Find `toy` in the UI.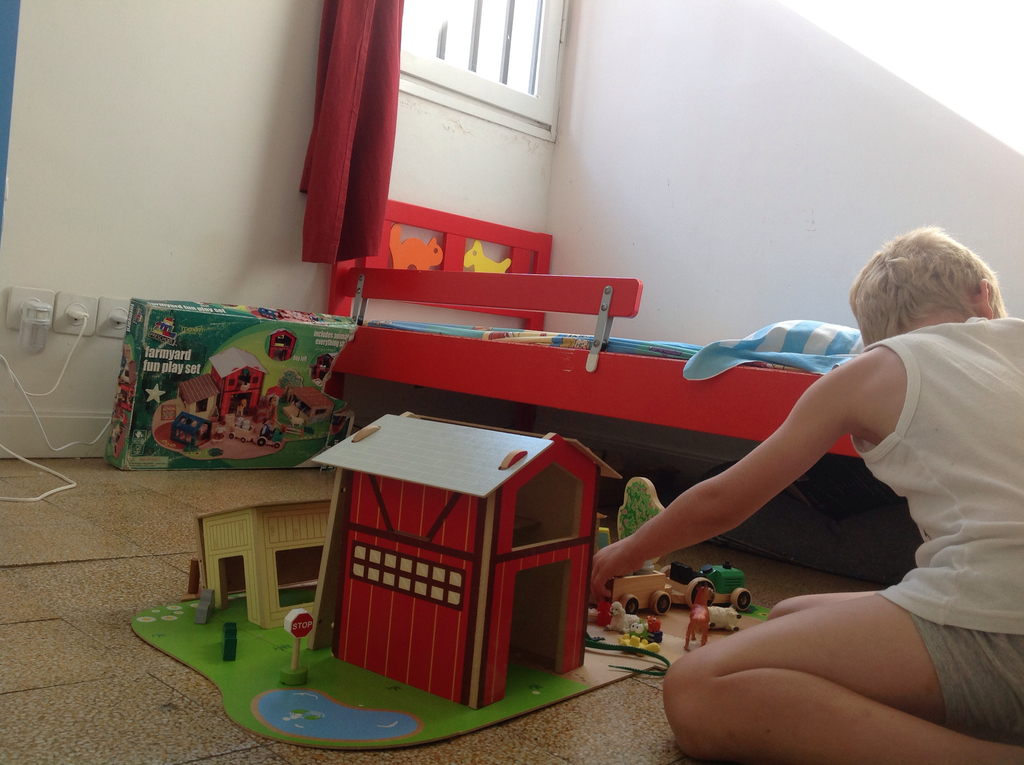
UI element at l=623, t=634, r=664, b=657.
